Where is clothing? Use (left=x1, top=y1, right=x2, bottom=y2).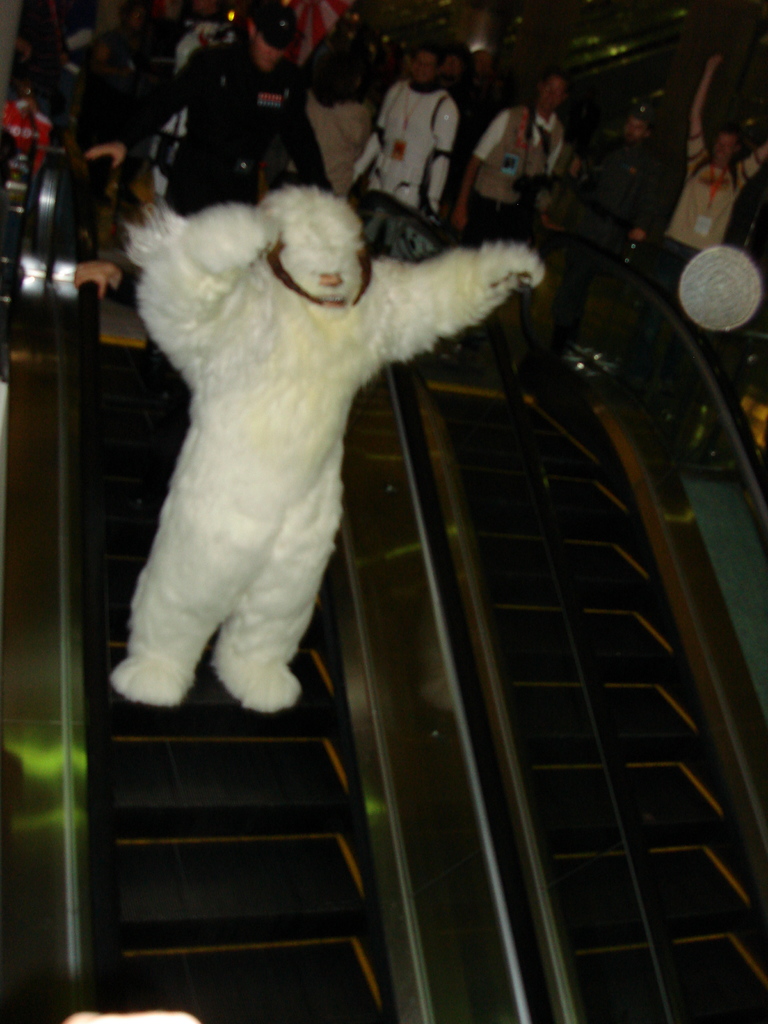
(left=79, top=127, right=532, bottom=756).
